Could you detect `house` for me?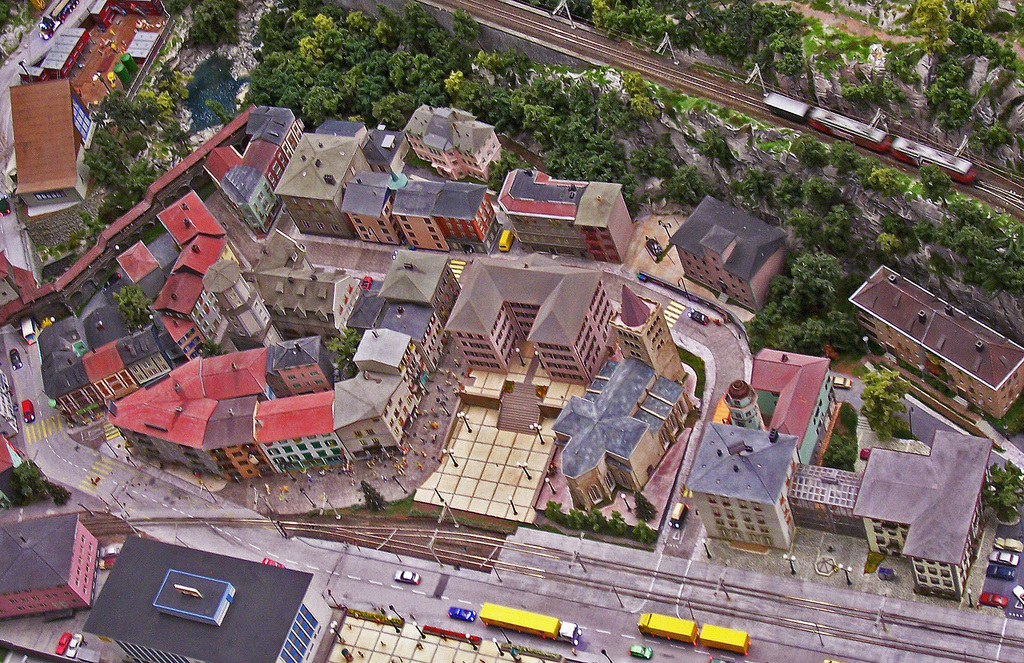
Detection result: left=546, top=346, right=698, bottom=529.
